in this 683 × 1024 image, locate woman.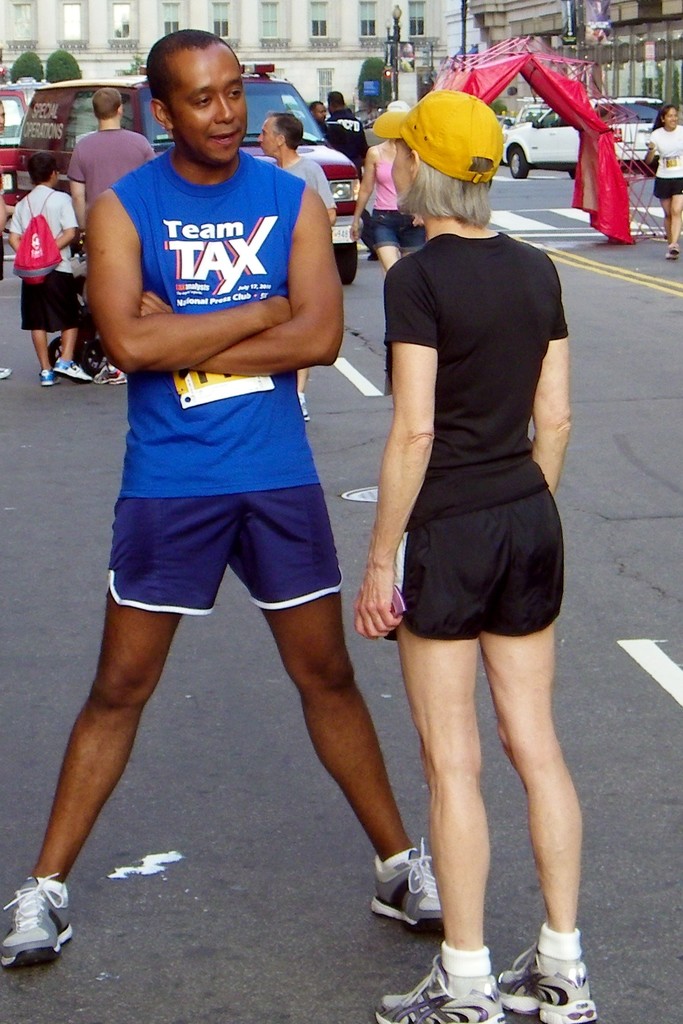
Bounding box: {"x1": 633, "y1": 95, "x2": 682, "y2": 256}.
